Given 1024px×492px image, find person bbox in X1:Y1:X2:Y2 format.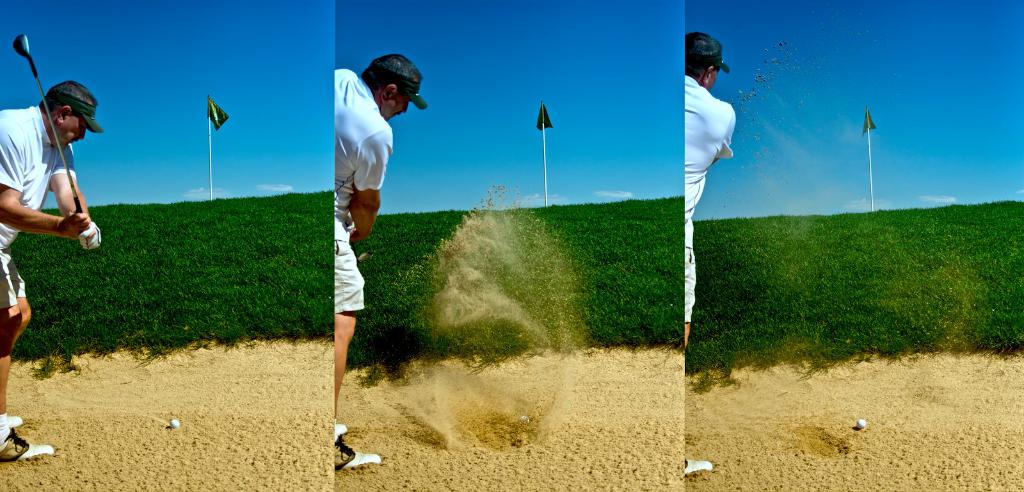
0:78:113:456.
